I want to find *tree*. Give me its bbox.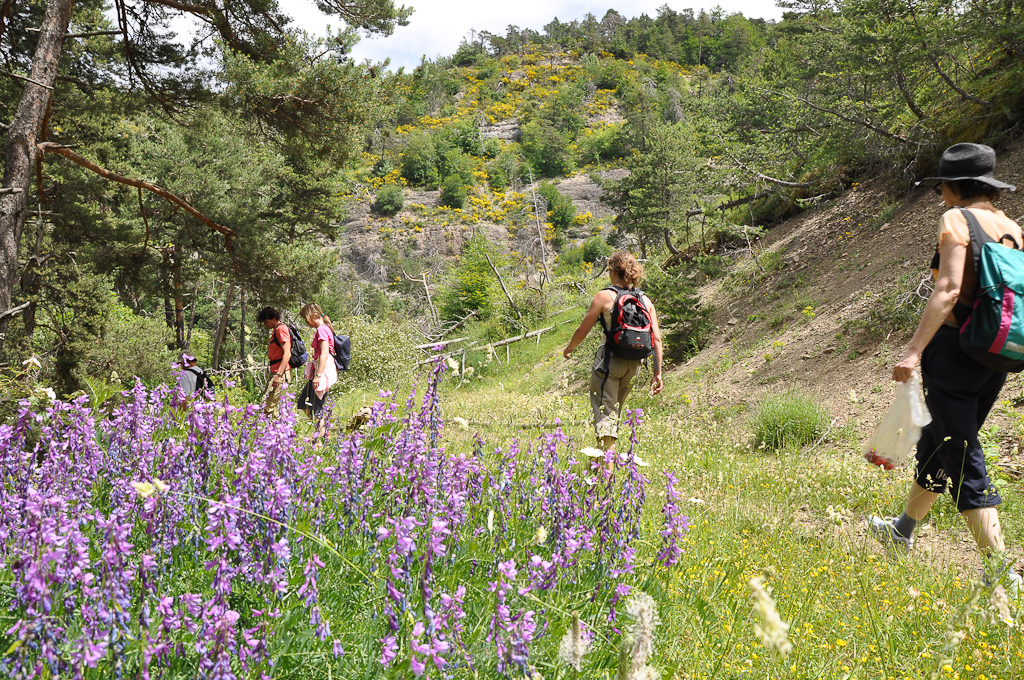
(left=0, top=0, right=416, bottom=421).
